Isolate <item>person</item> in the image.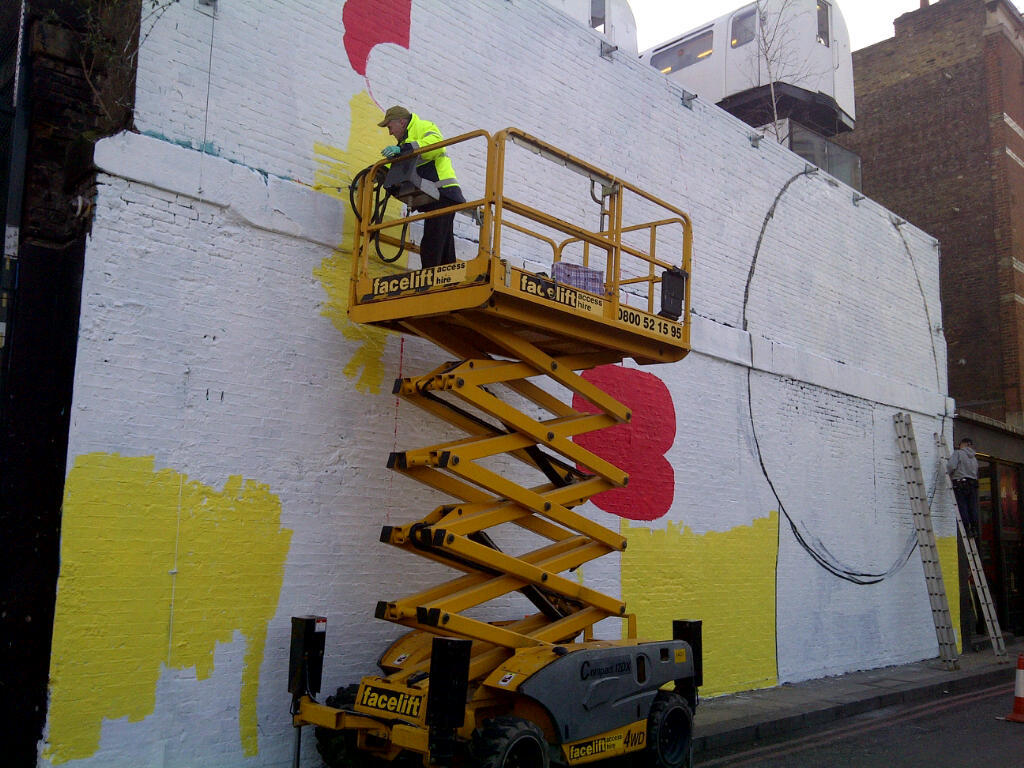
Isolated region: <bbox>359, 70, 472, 298</bbox>.
